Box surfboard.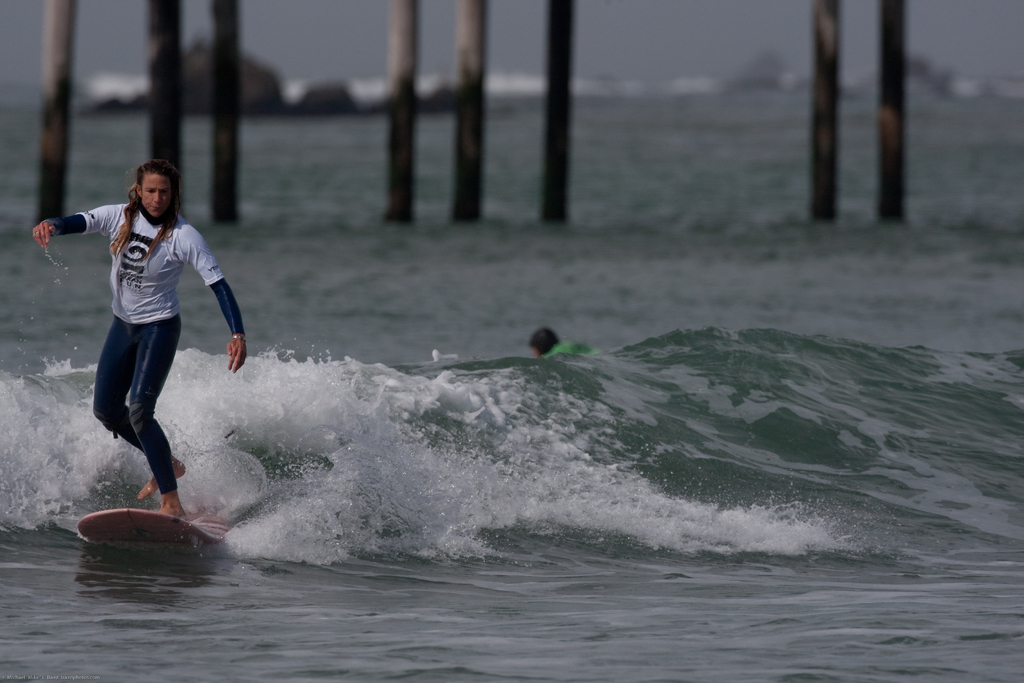
74,507,230,552.
